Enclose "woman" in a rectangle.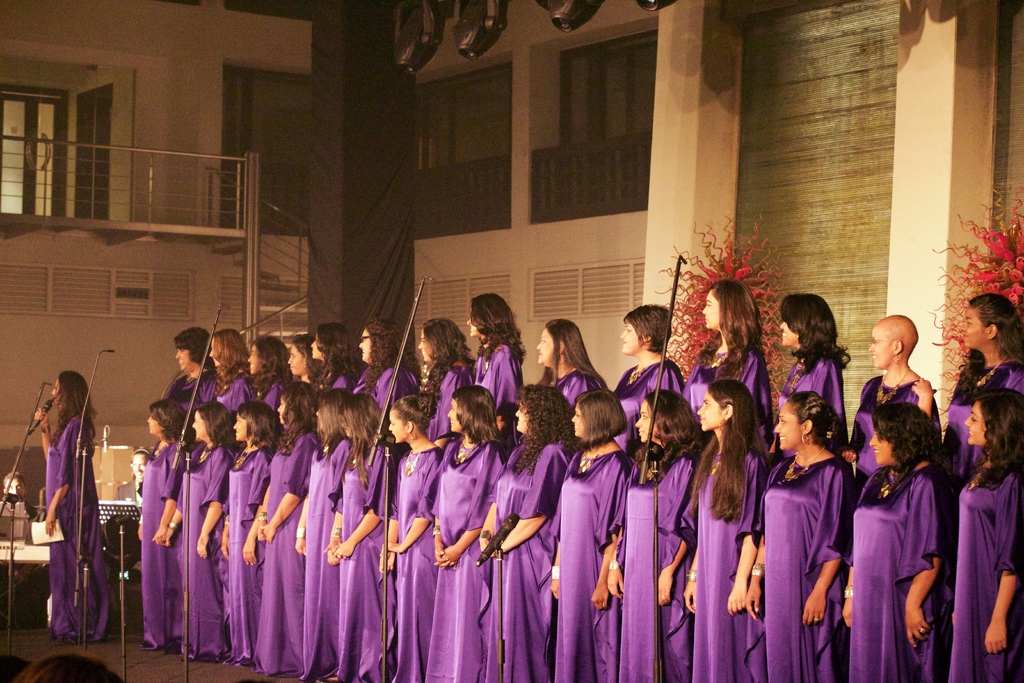
[x1=471, y1=295, x2=529, y2=413].
